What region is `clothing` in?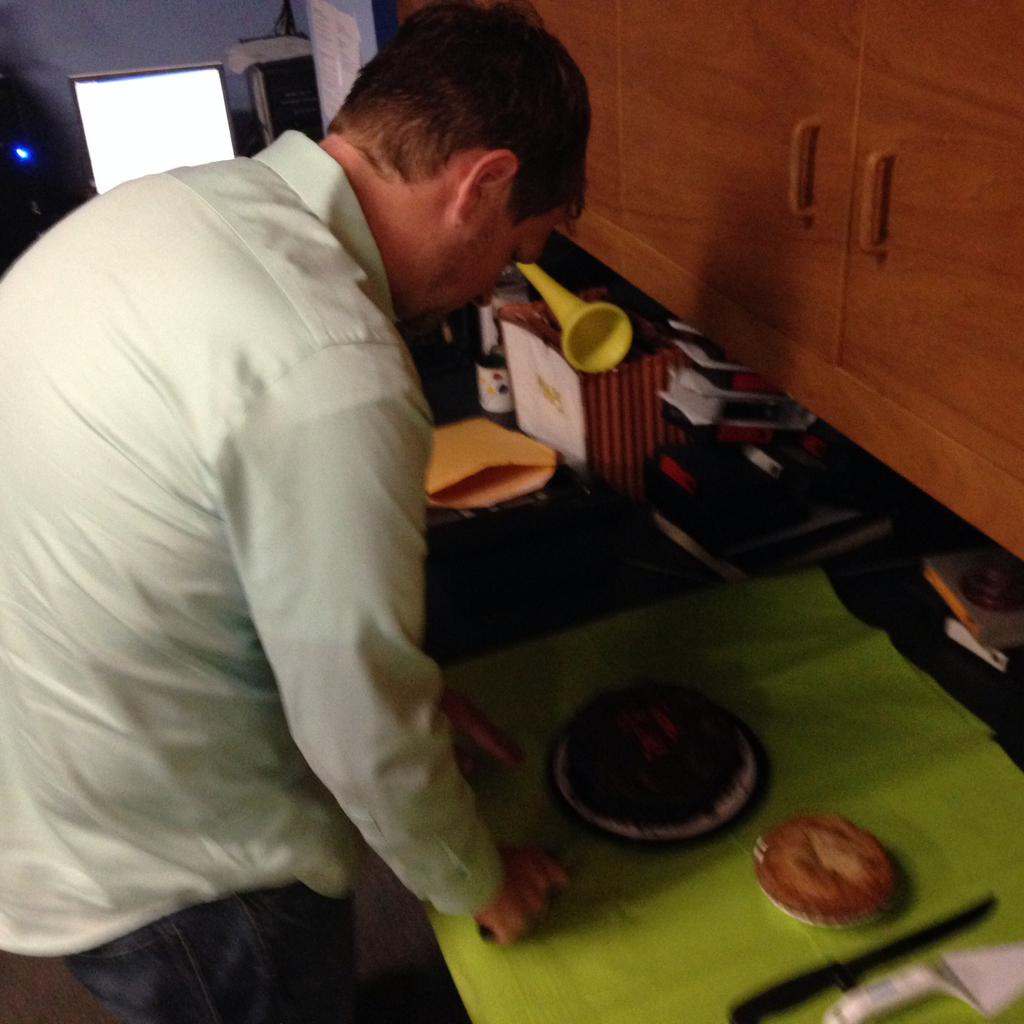
rect(0, 78, 540, 1023).
